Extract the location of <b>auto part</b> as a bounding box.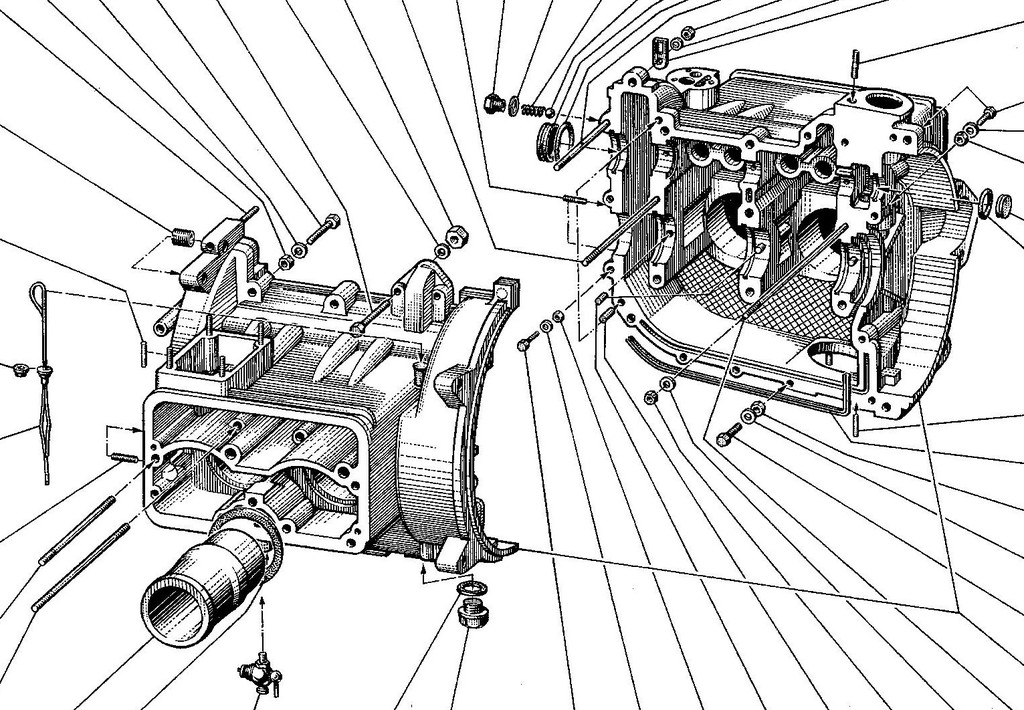
detection(738, 406, 754, 423).
